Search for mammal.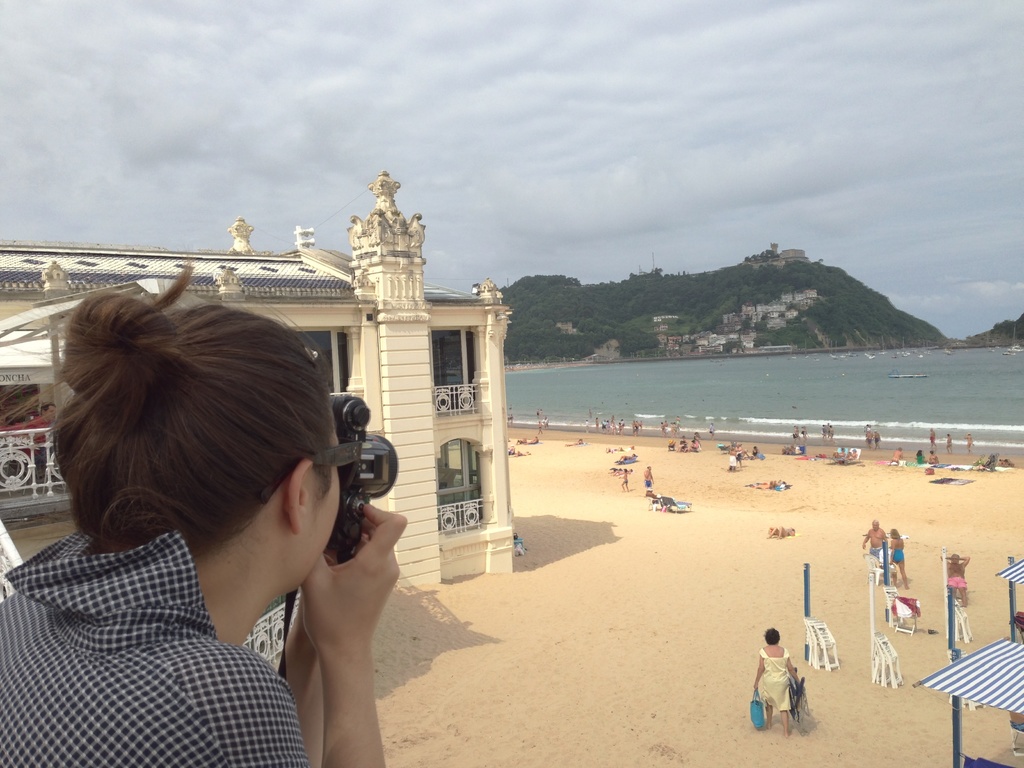
Found at {"left": 938, "top": 555, "right": 971, "bottom": 609}.
